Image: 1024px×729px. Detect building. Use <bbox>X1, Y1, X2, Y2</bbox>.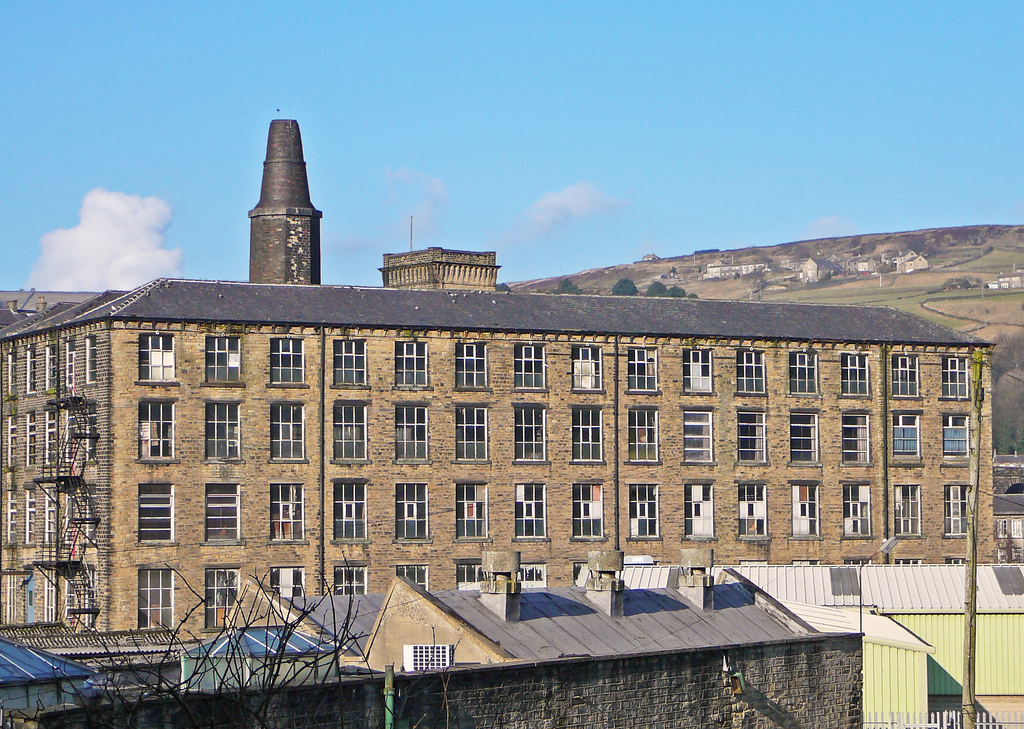
<bbox>0, 573, 871, 728</bbox>.
